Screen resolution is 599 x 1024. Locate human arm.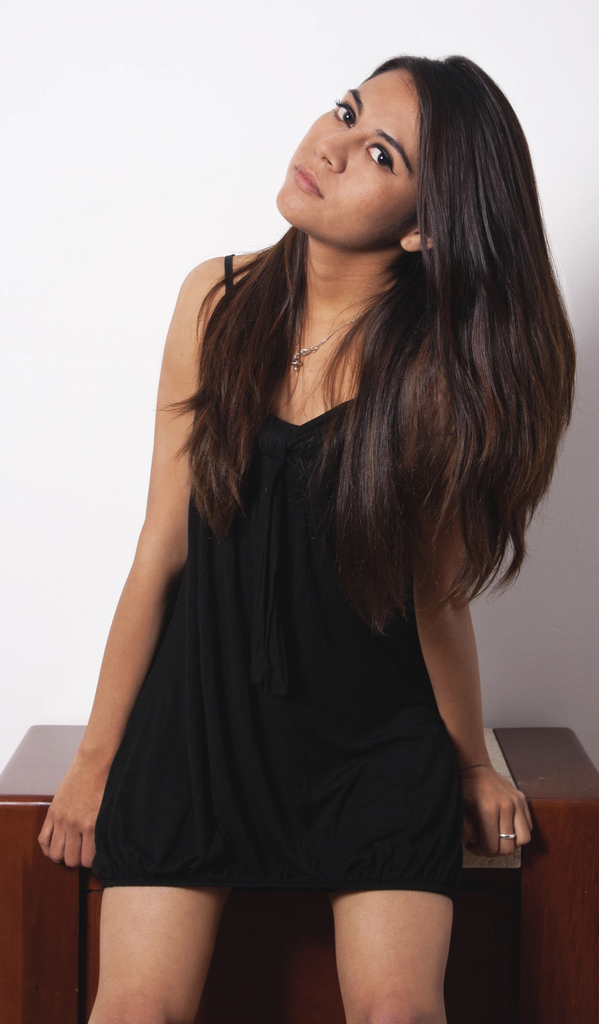
locate(415, 406, 536, 856).
